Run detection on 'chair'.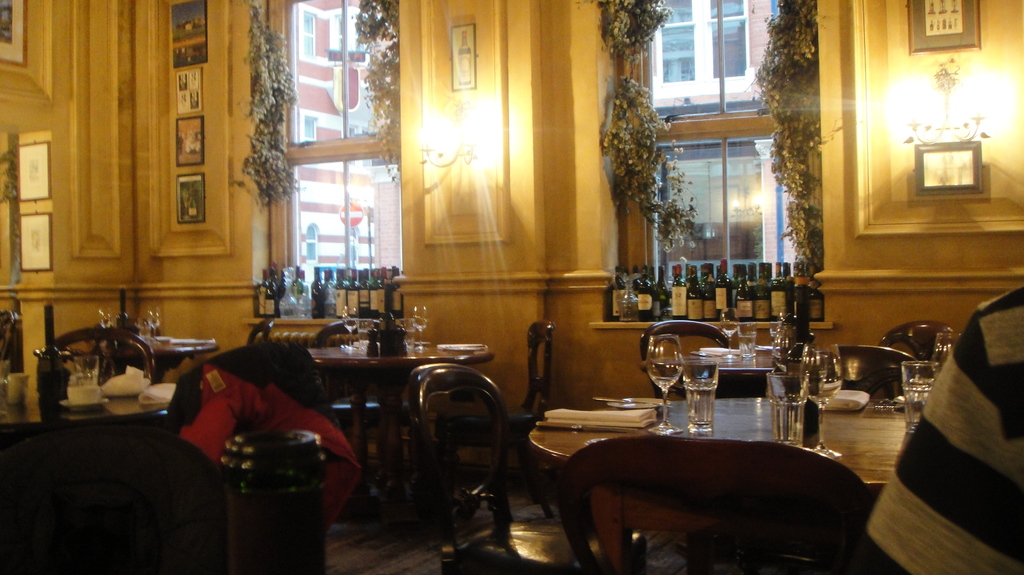
Result: 308:318:392:353.
